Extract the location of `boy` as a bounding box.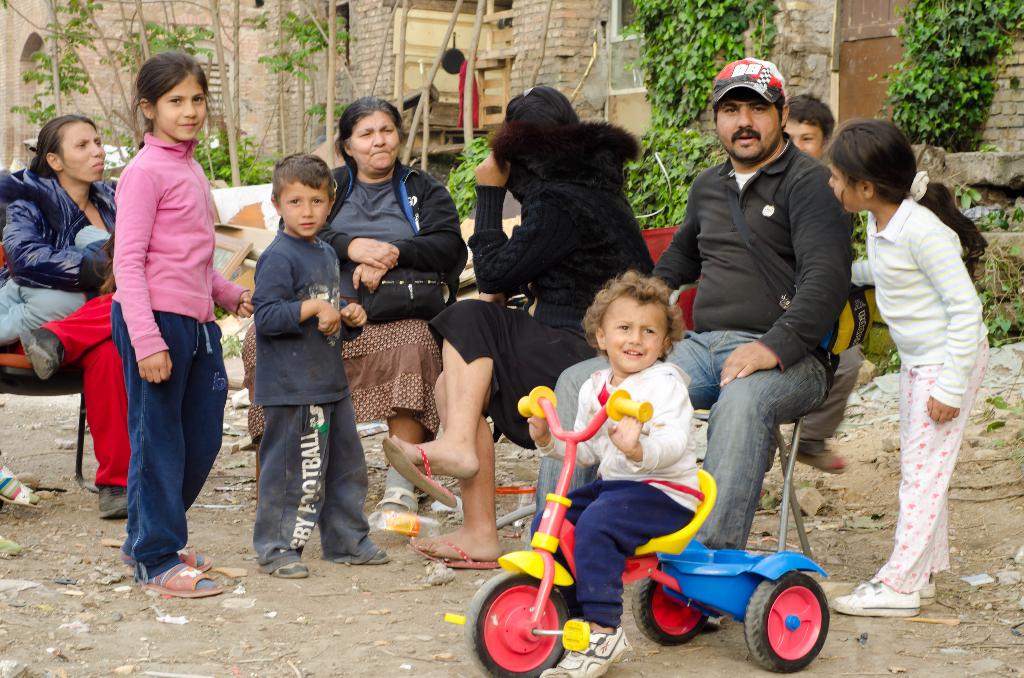
x1=254, y1=149, x2=391, y2=576.
